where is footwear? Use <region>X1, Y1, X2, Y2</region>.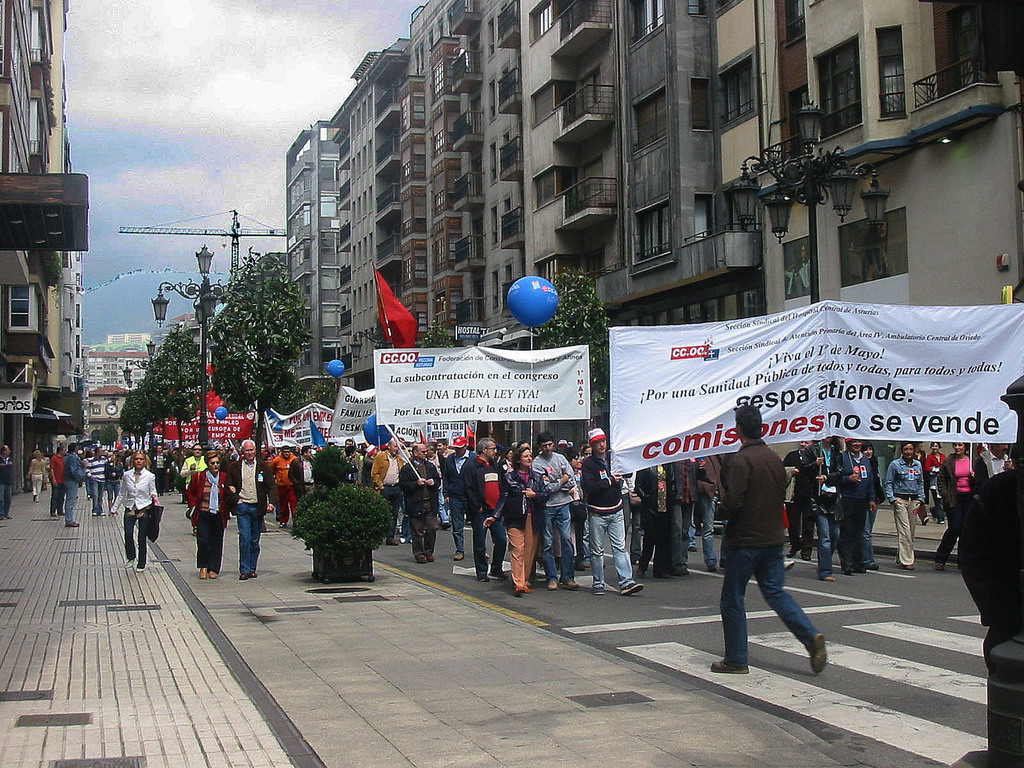
<region>488, 570, 509, 585</region>.
